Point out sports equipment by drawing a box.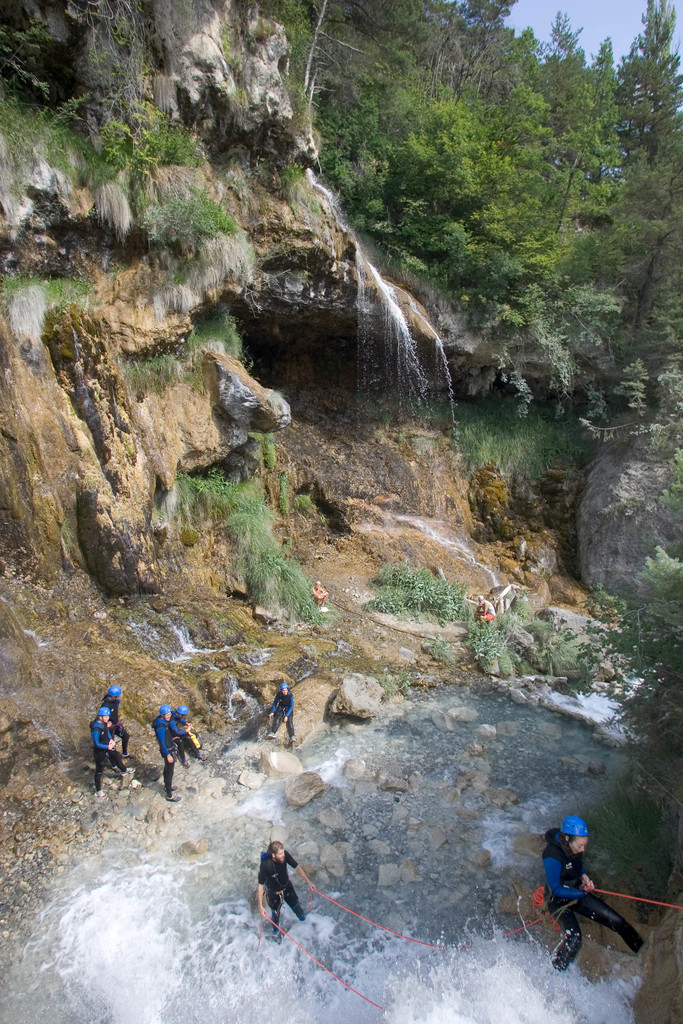
rect(178, 703, 190, 714).
